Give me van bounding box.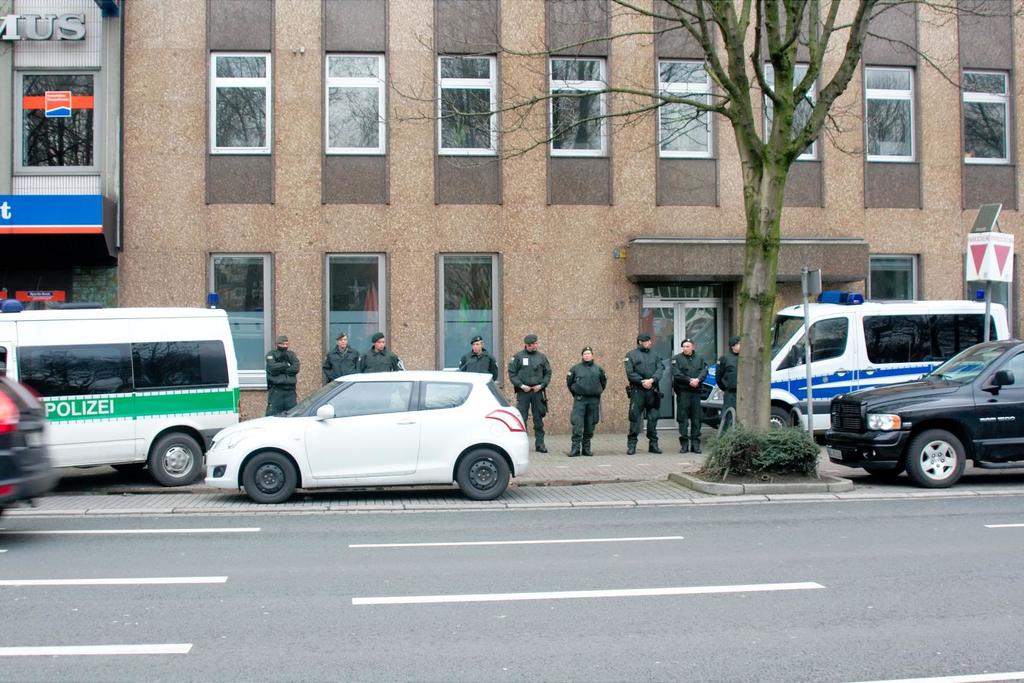
detection(0, 291, 242, 490).
